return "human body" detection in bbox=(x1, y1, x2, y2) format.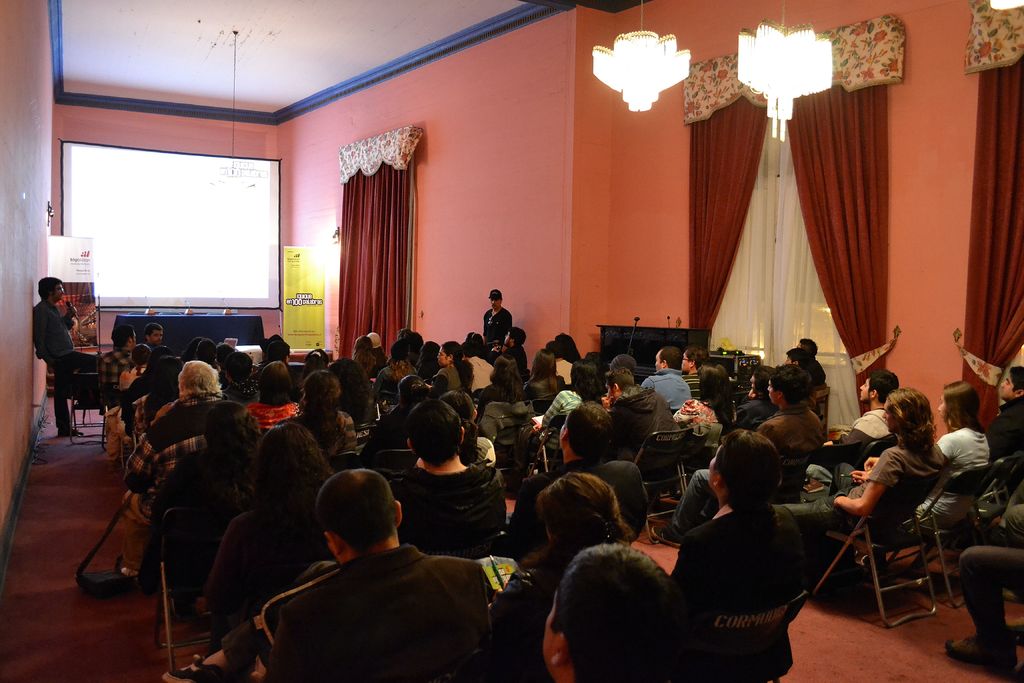
bbox=(31, 300, 73, 441).
